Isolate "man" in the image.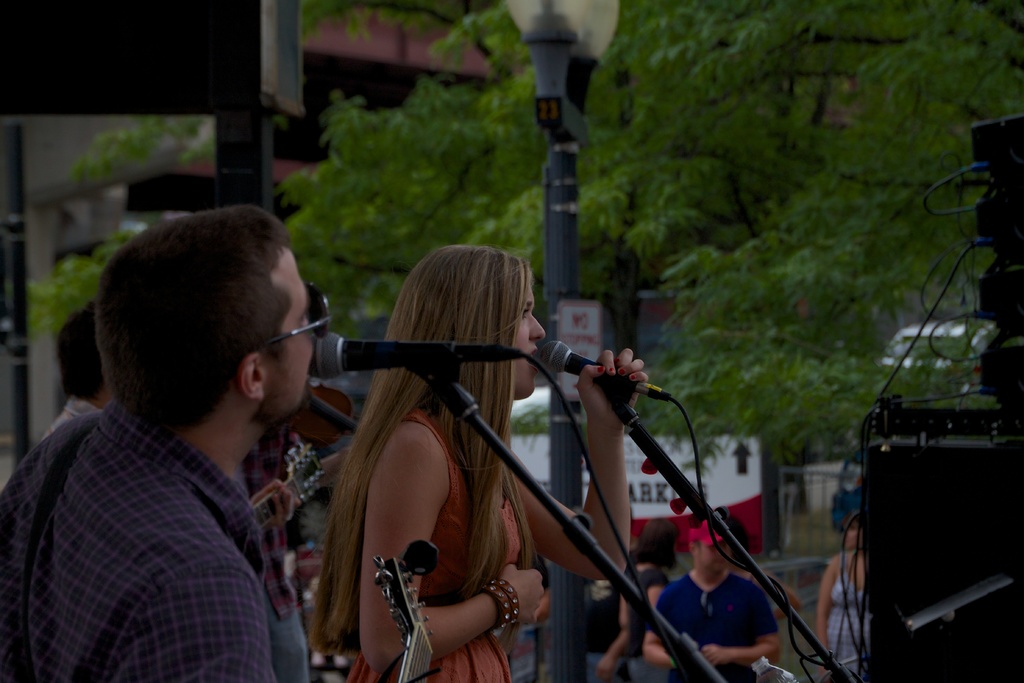
Isolated region: <box>3,199,316,682</box>.
